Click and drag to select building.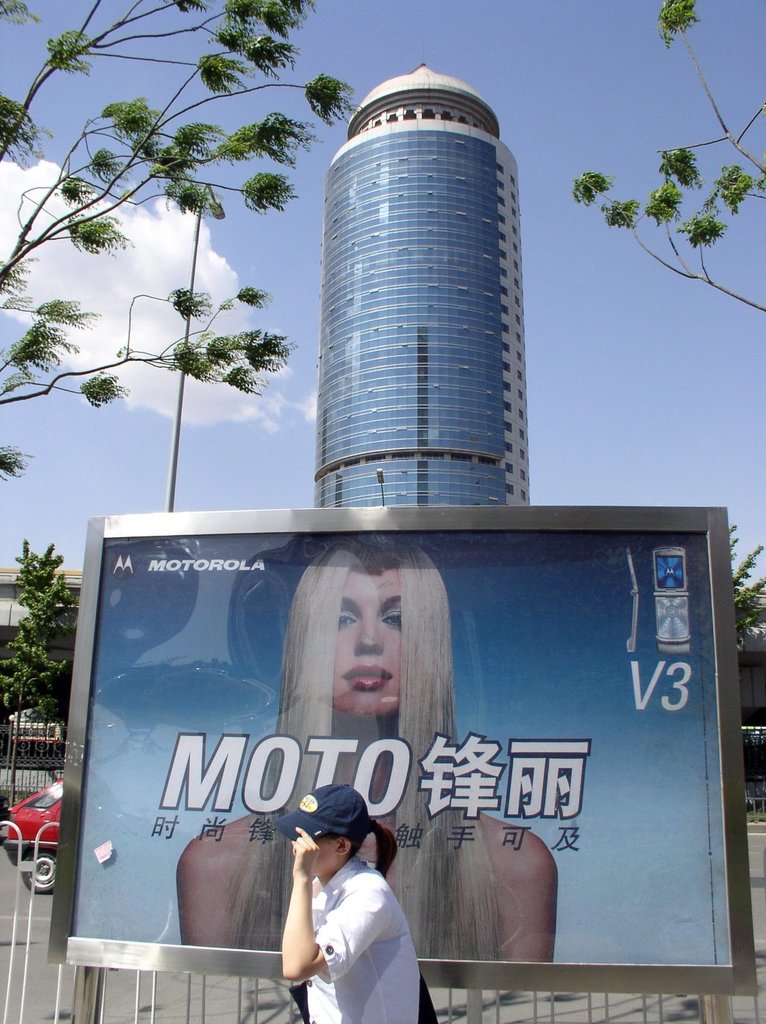
Selection: pyautogui.locateOnScreen(310, 57, 532, 503).
